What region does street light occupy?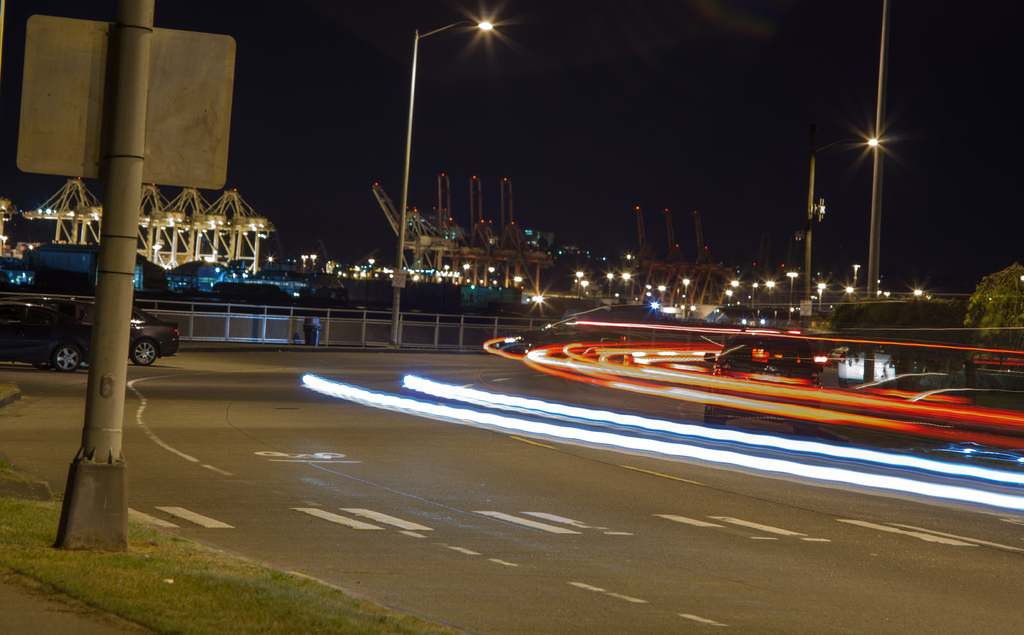
region(573, 270, 584, 304).
